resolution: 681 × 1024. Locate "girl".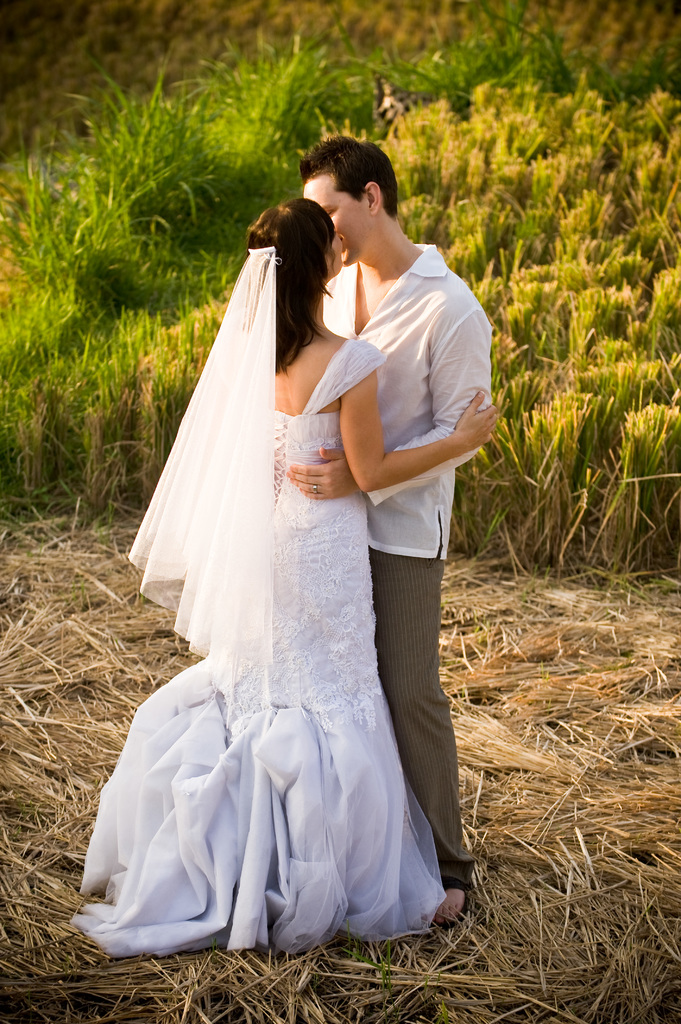
76 200 497 957.
